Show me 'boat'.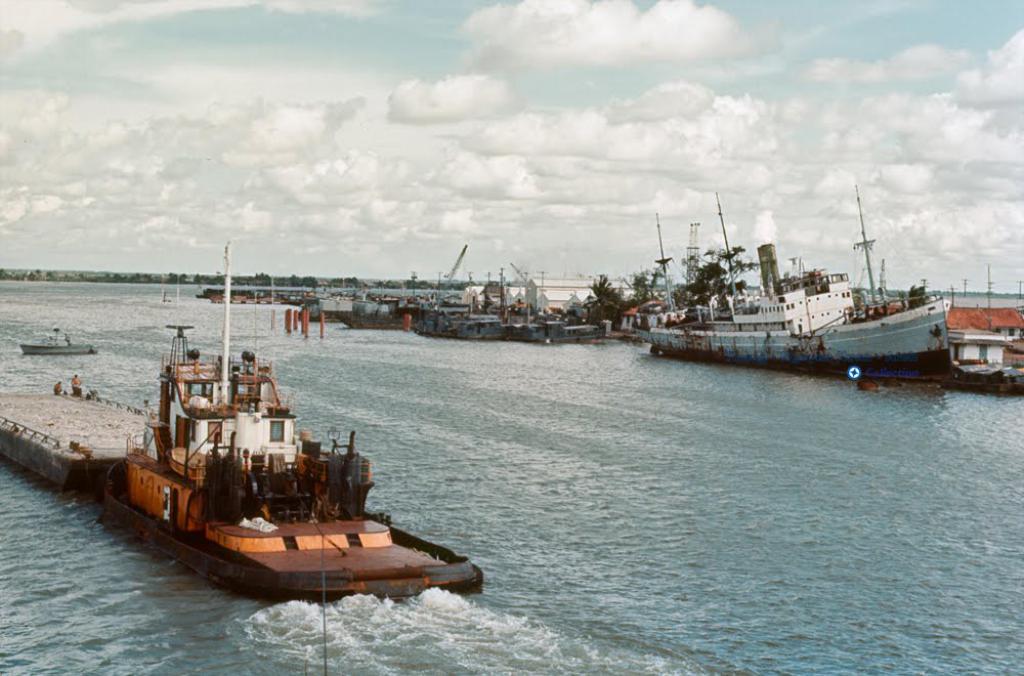
'boat' is here: box=[0, 241, 484, 607].
